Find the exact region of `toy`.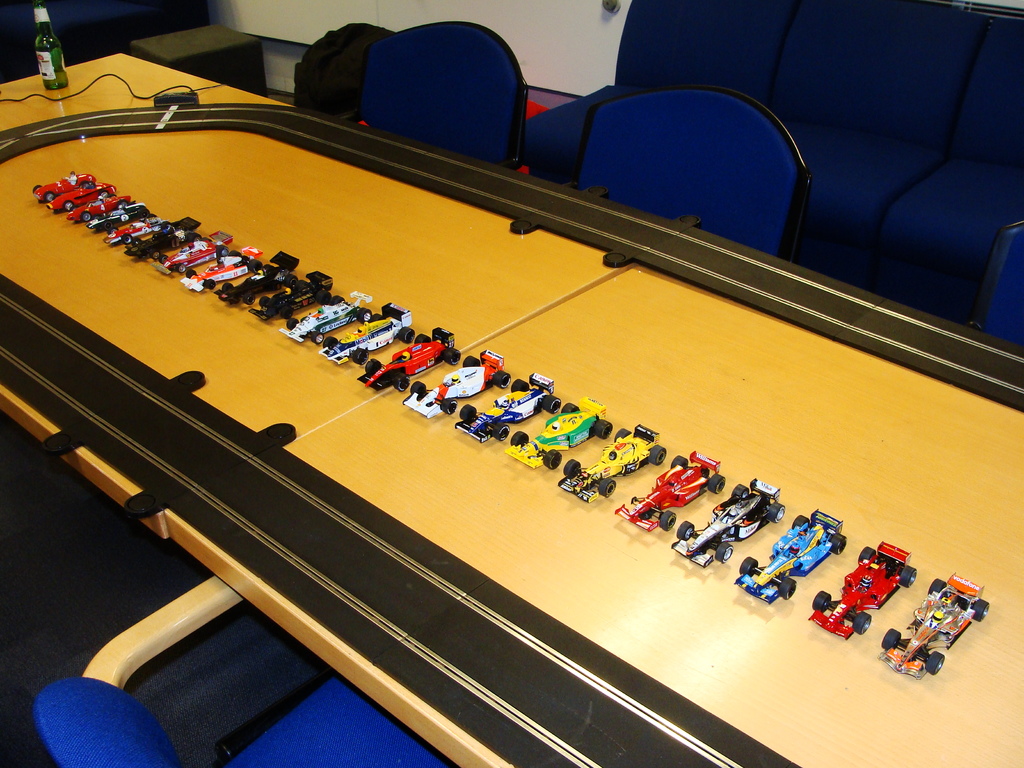
Exact region: <region>672, 478, 786, 570</region>.
